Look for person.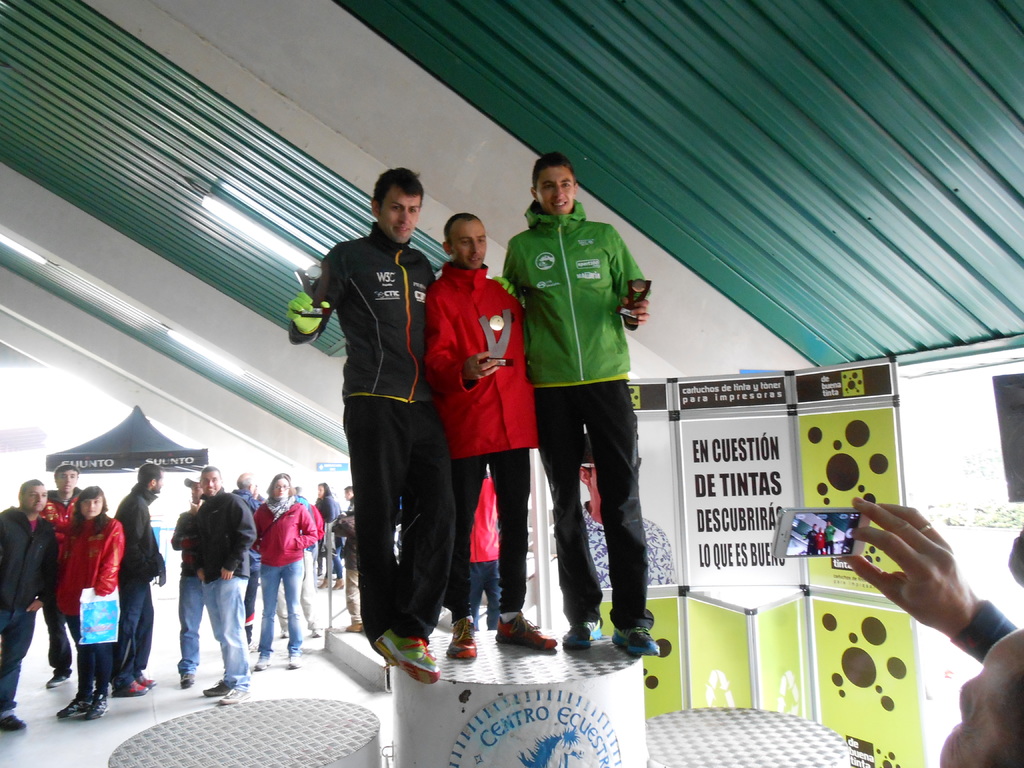
Found: <box>289,164,442,685</box>.
